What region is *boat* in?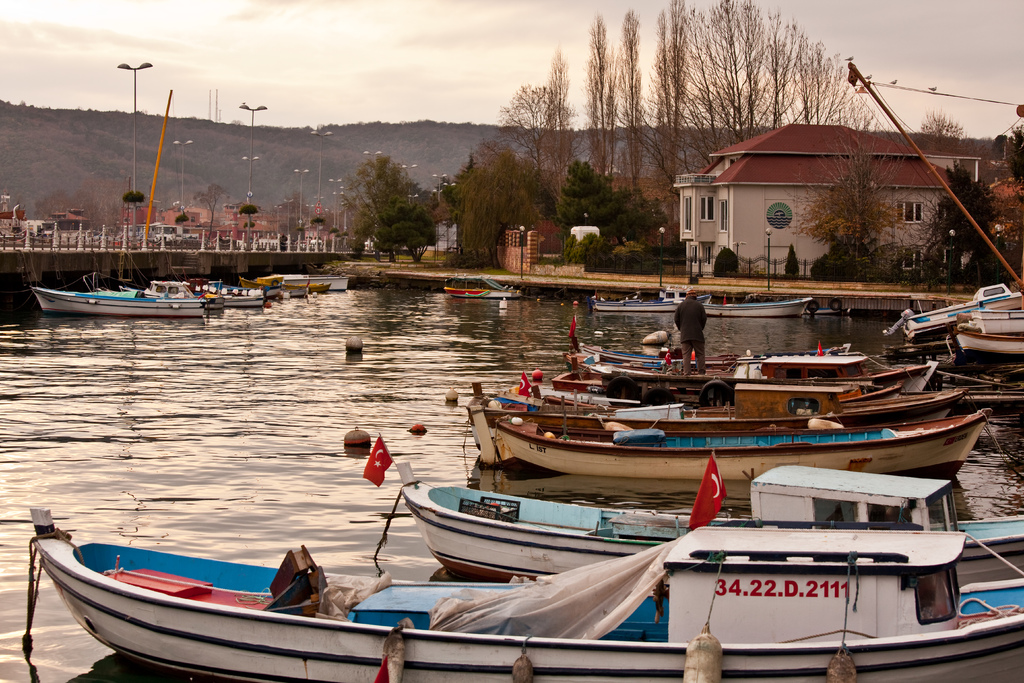
region(468, 383, 975, 433).
